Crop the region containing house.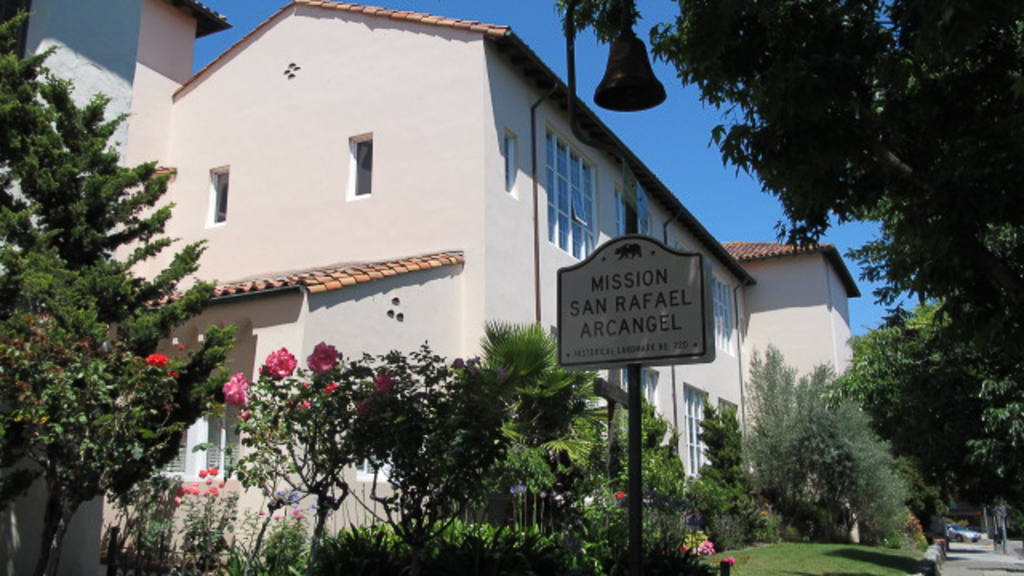
Crop region: detection(0, 0, 757, 574).
